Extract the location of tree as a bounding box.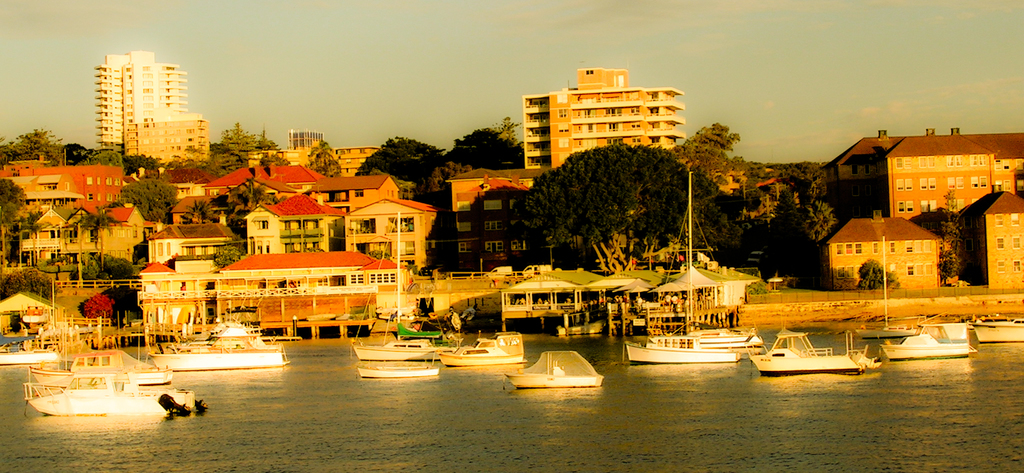
442:120:532:167.
